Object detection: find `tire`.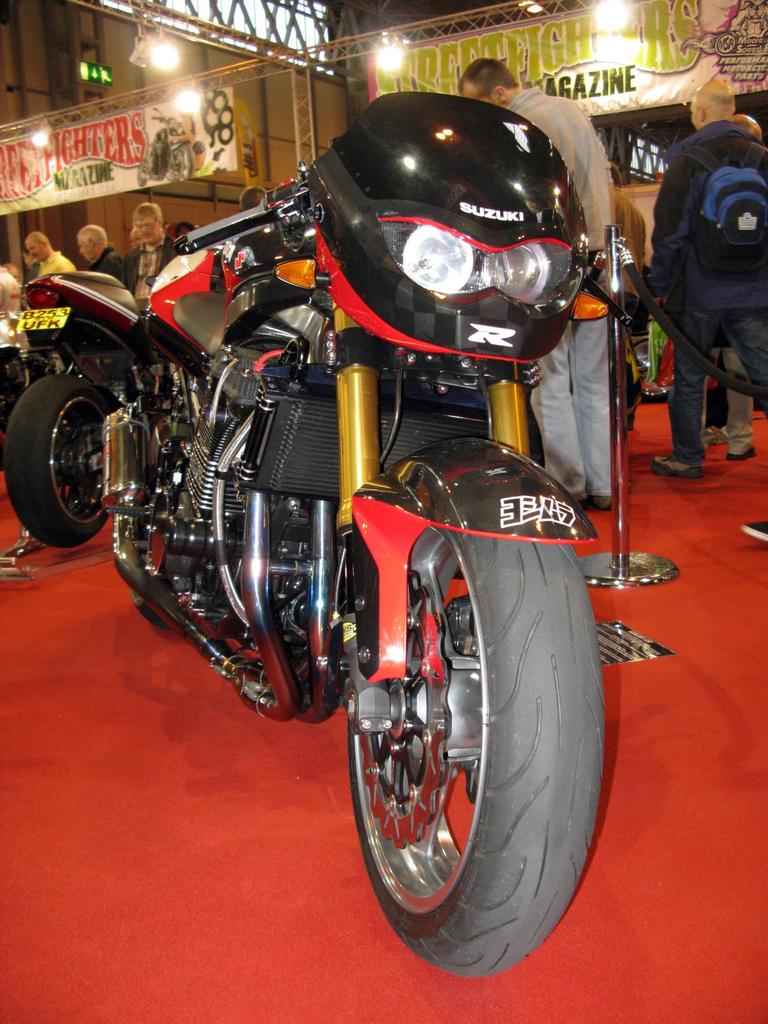
<box>11,369,126,545</box>.
